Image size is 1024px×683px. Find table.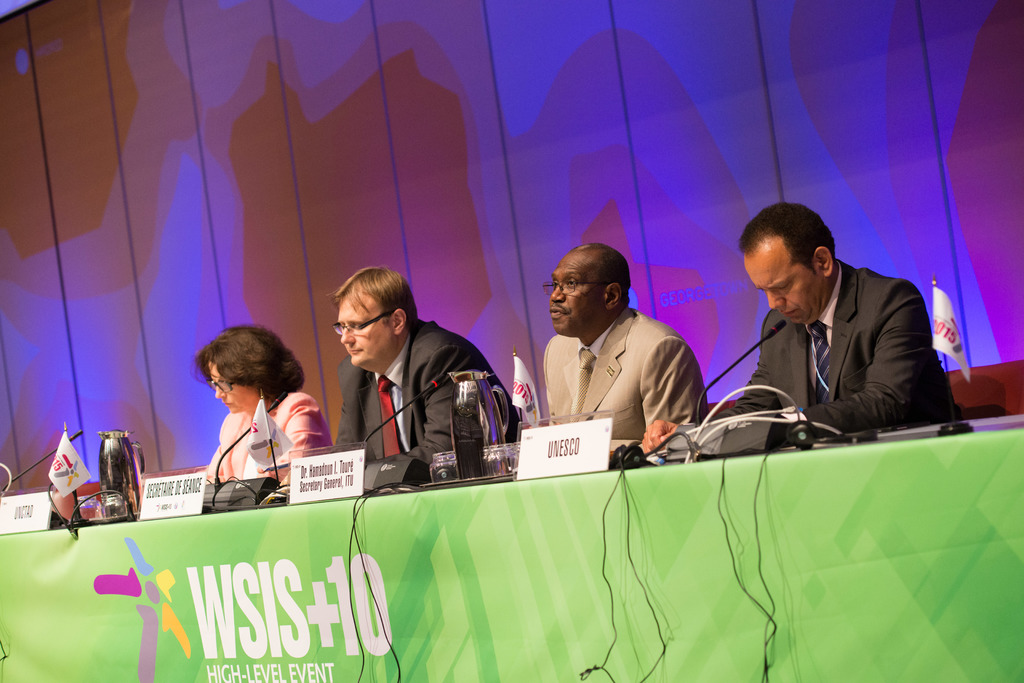
bbox=(0, 414, 1023, 682).
